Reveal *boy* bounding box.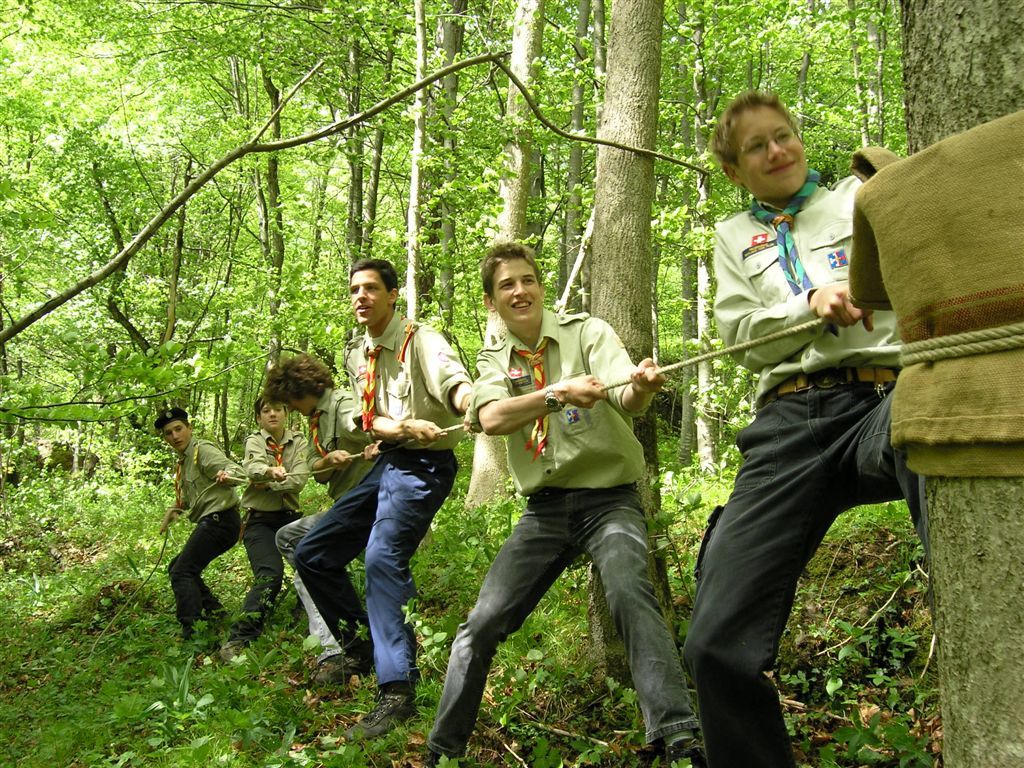
Revealed: x1=152, y1=400, x2=250, y2=650.
